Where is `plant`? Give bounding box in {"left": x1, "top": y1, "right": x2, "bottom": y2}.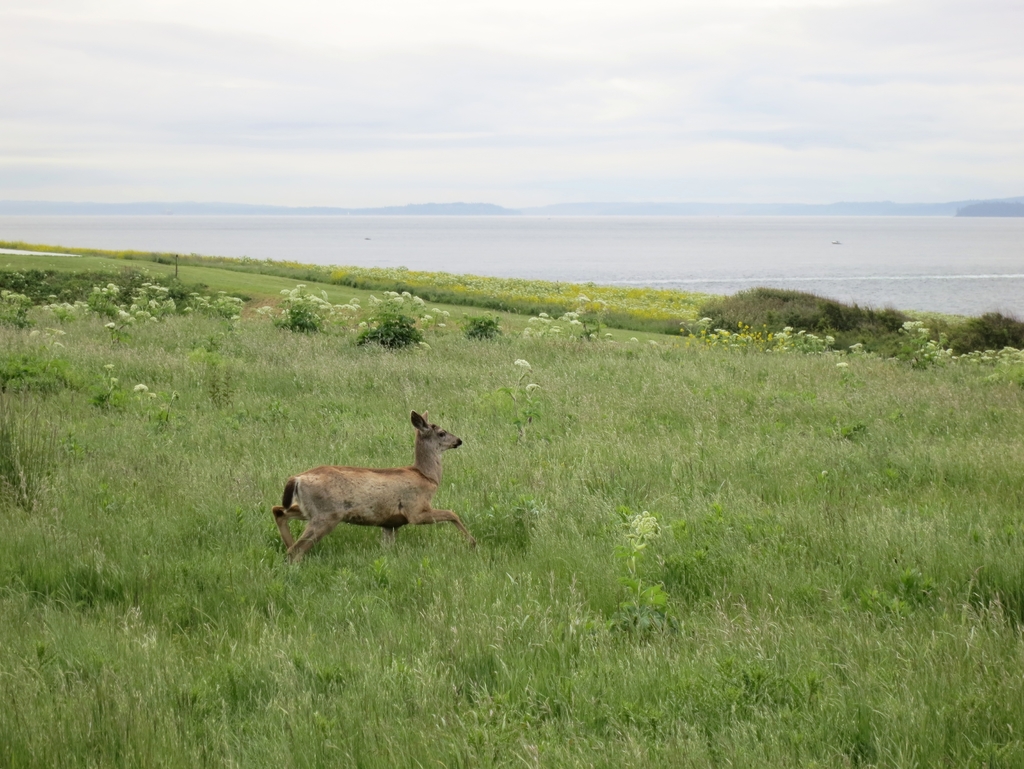
{"left": 86, "top": 358, "right": 157, "bottom": 421}.
